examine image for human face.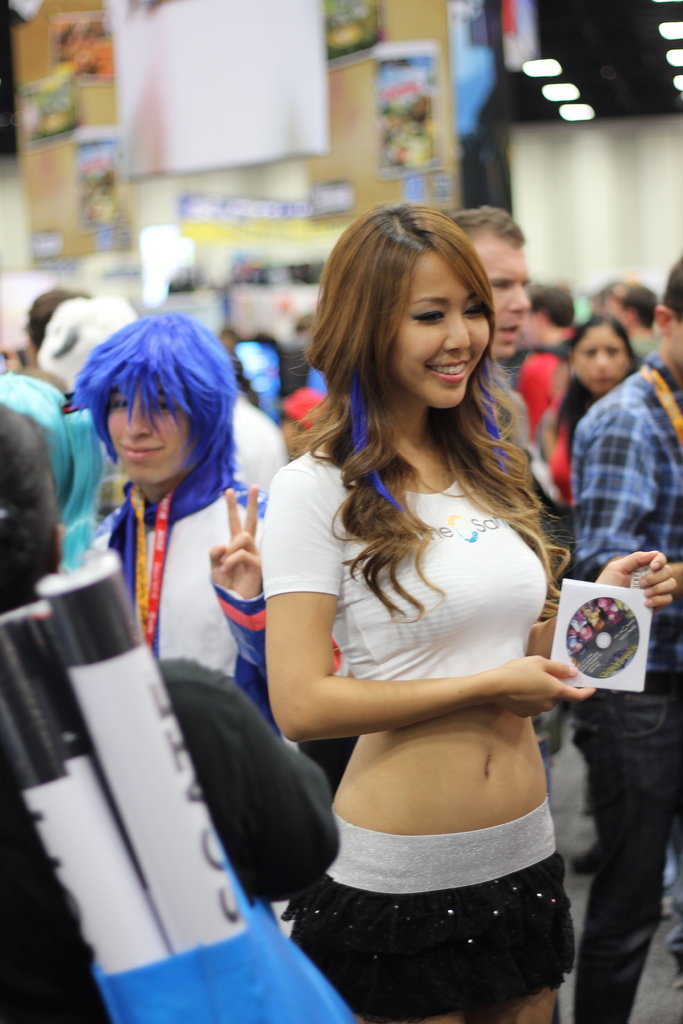
Examination result: box=[104, 376, 202, 481].
